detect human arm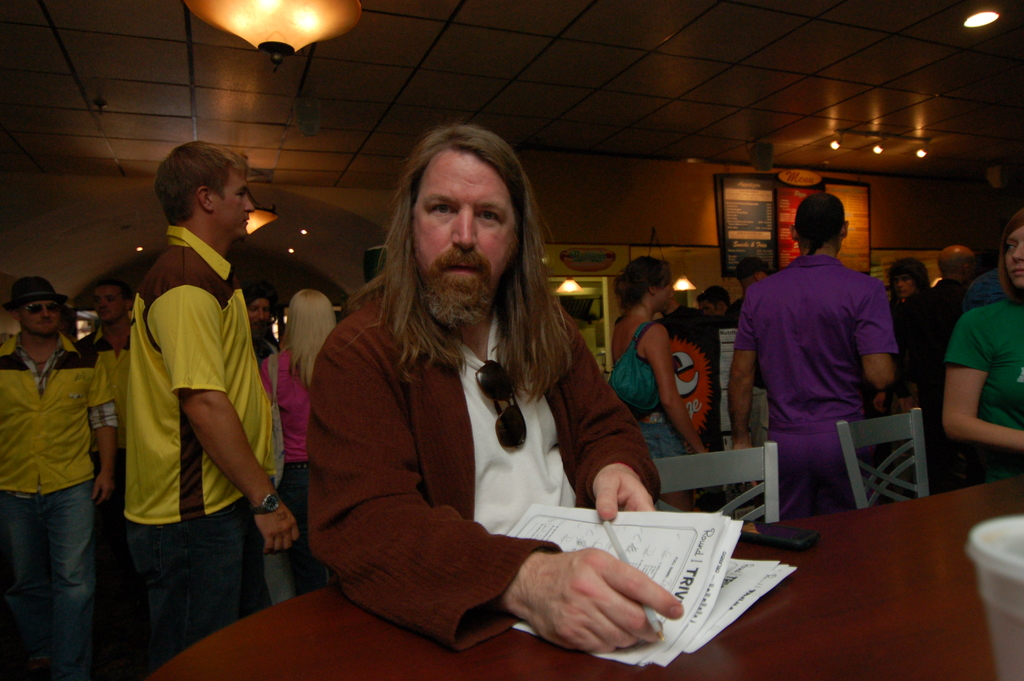
box(86, 350, 127, 509)
